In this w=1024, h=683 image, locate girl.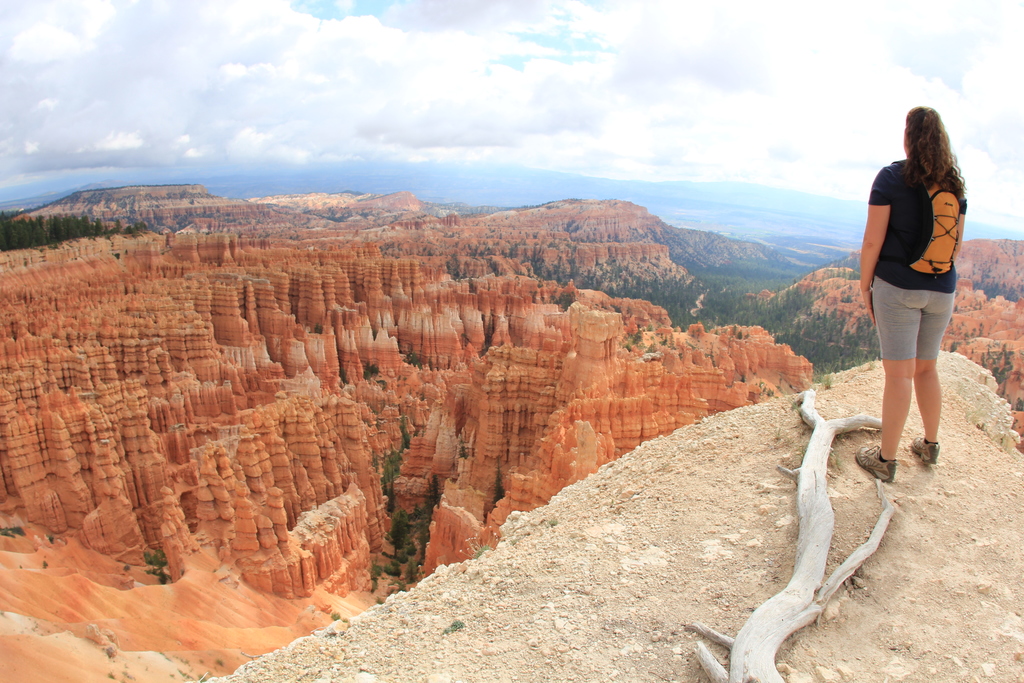
Bounding box: x1=860, y1=103, x2=968, y2=482.
